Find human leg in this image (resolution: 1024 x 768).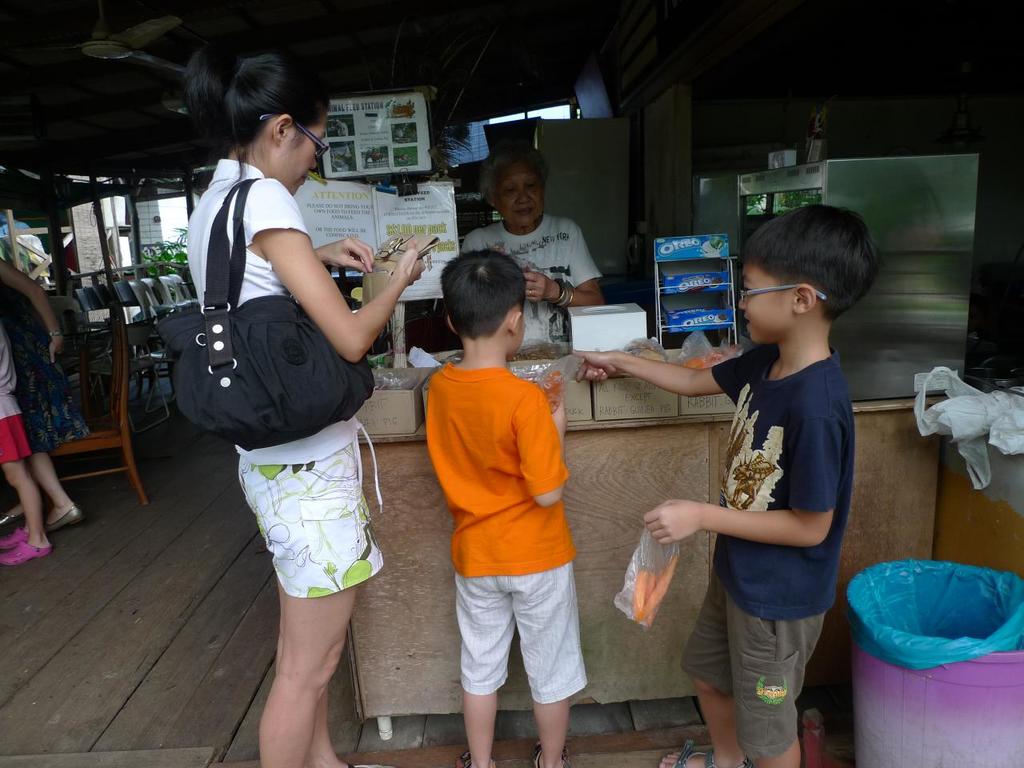
242, 450, 366, 766.
